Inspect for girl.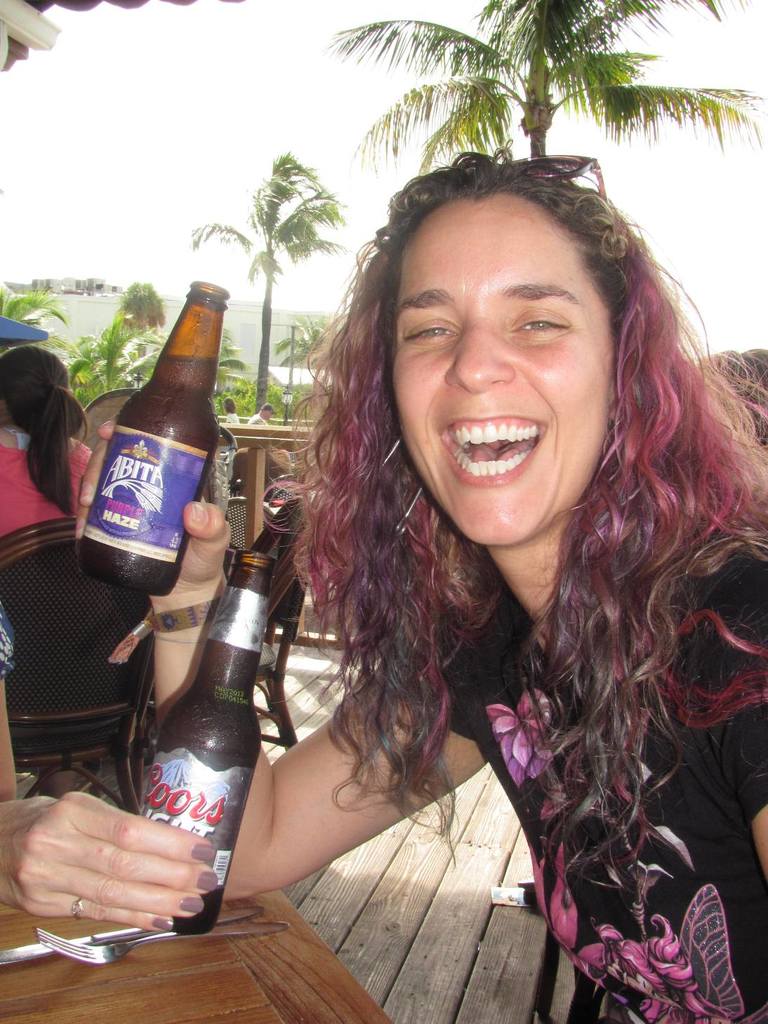
Inspection: 0:157:767:1018.
